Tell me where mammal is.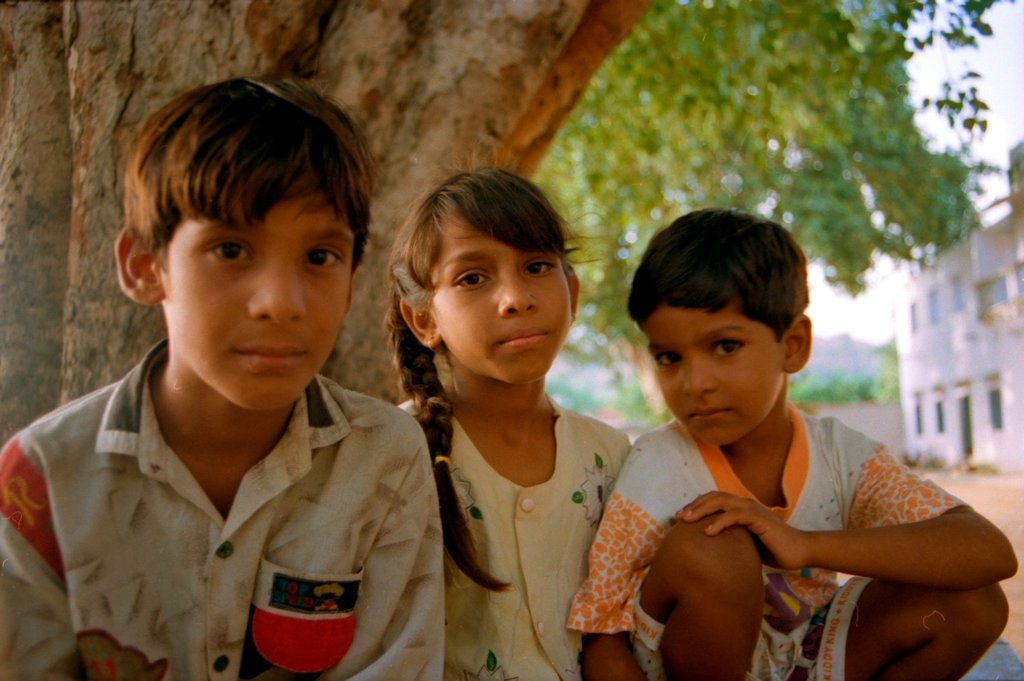
mammal is at 0,70,445,680.
